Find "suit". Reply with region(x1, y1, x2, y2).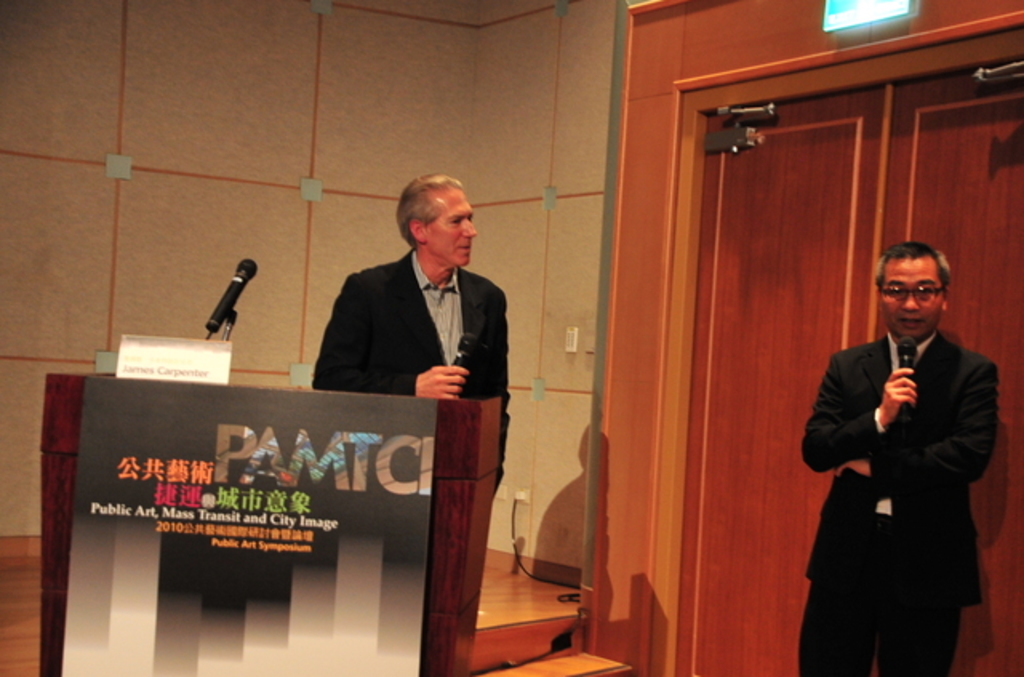
region(314, 248, 509, 491).
